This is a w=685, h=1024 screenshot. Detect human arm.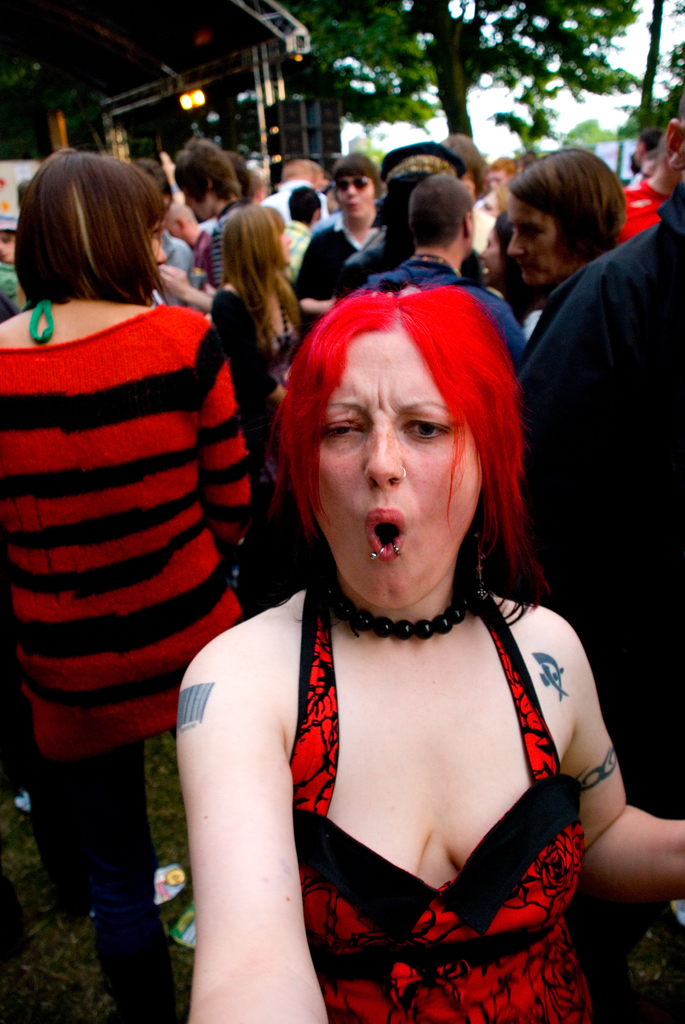
pyautogui.locateOnScreen(555, 588, 684, 920).
